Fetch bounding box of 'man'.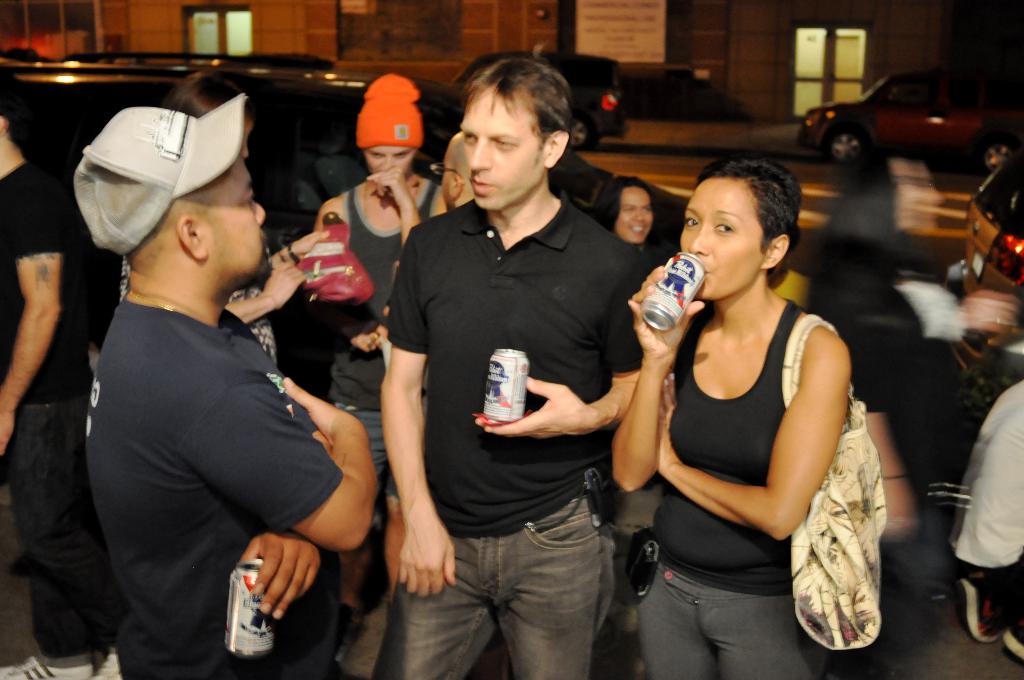
Bbox: <bbox>378, 51, 656, 679</bbox>.
